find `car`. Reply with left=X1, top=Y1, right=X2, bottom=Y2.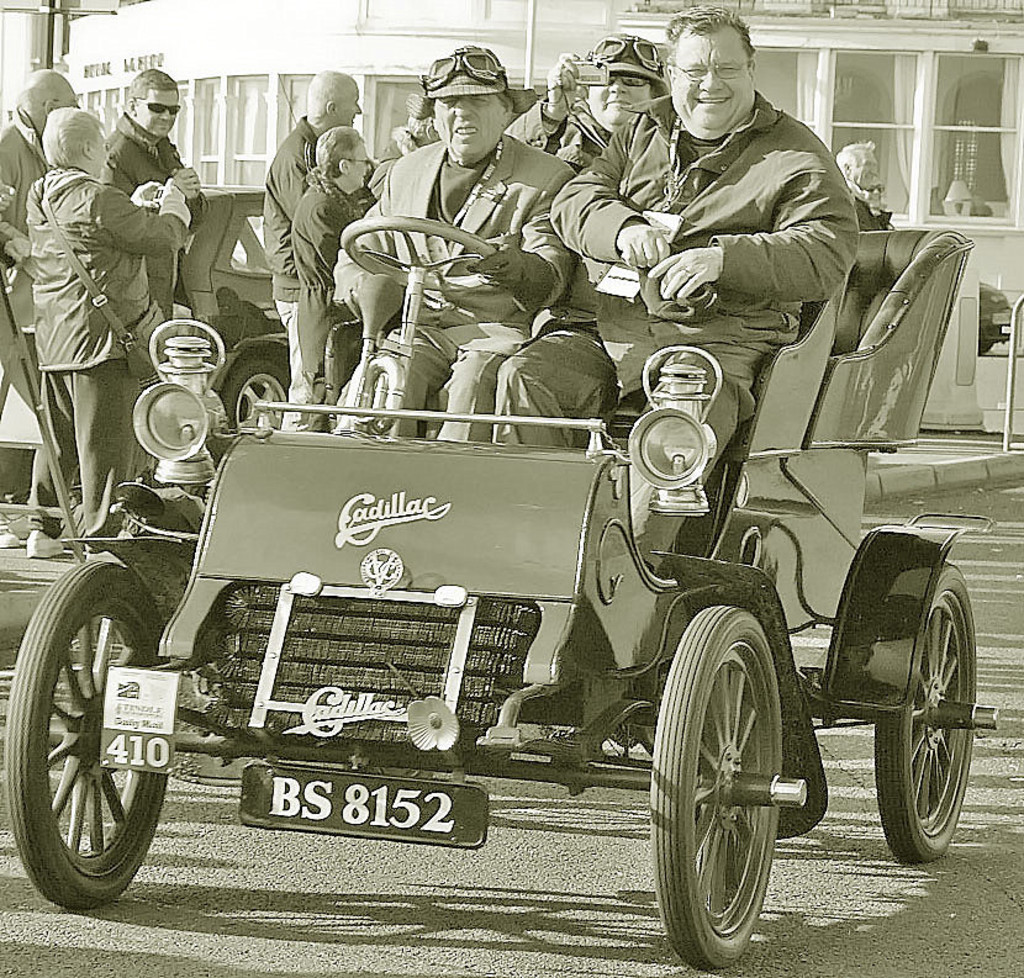
left=160, top=164, right=264, bottom=443.
